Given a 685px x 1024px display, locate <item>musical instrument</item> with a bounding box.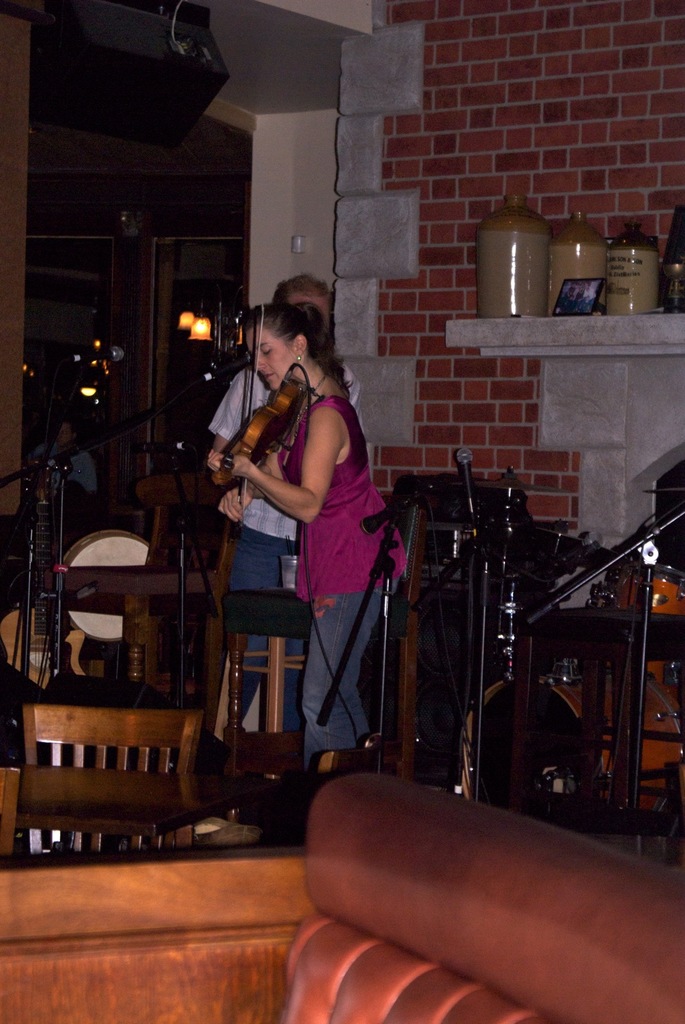
Located: <region>606, 550, 684, 622</region>.
